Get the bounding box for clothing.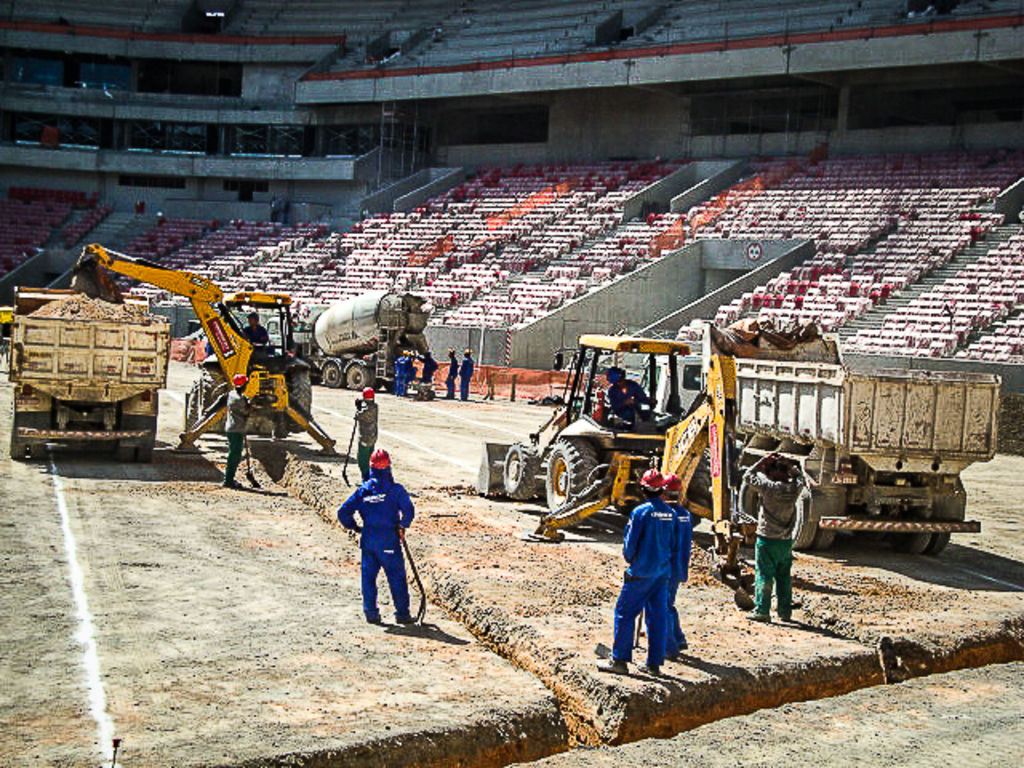
603:376:653:424.
